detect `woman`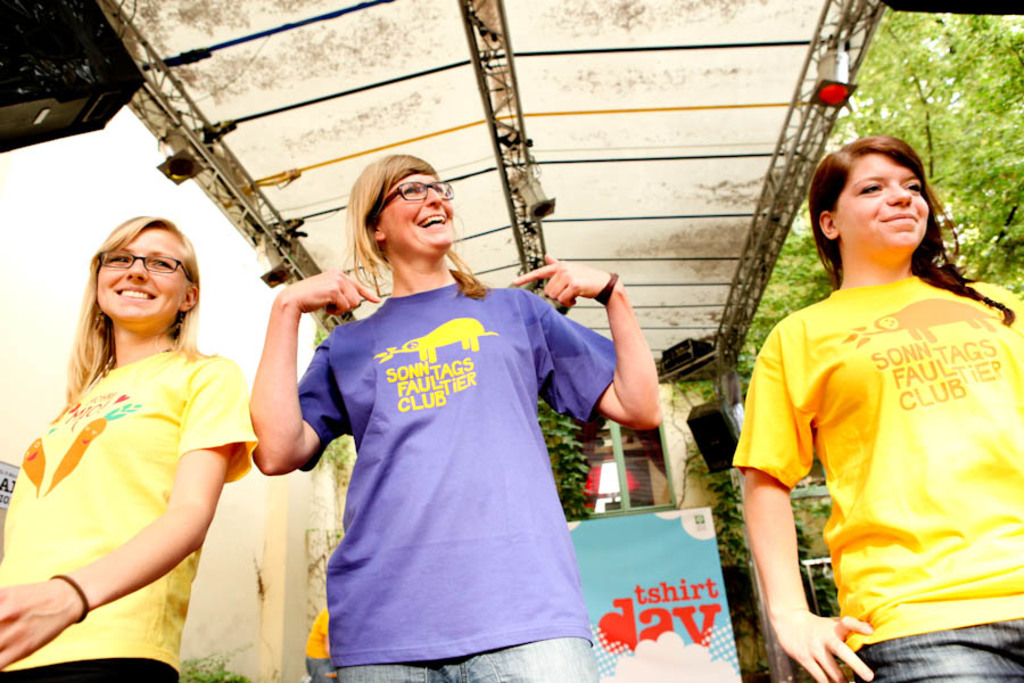
box(0, 215, 257, 682)
